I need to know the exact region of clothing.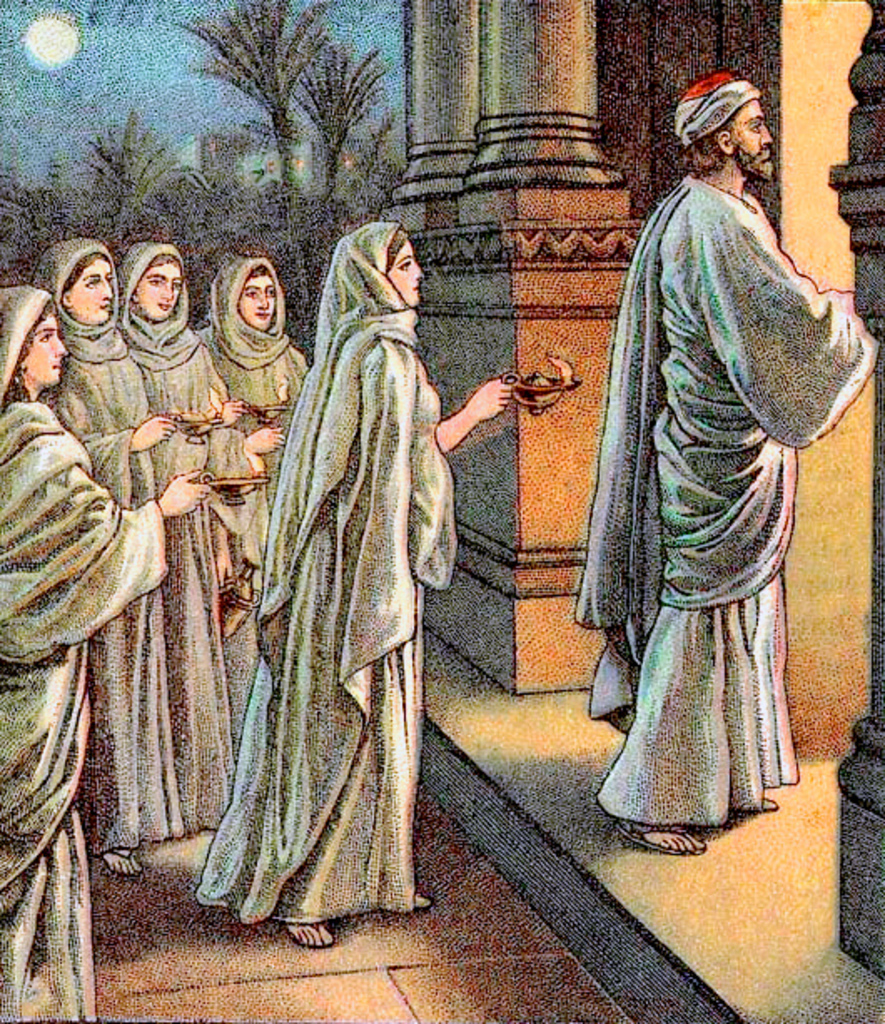
Region: {"x1": 200, "y1": 256, "x2": 306, "y2": 508}.
